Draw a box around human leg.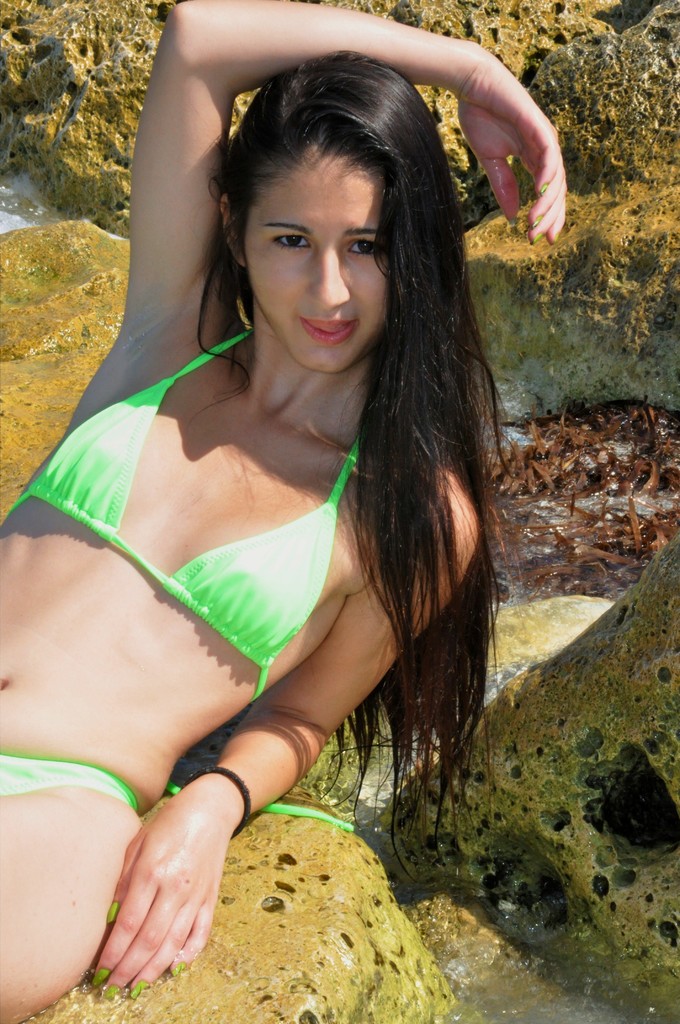
x1=0 y1=760 x2=142 y2=1023.
